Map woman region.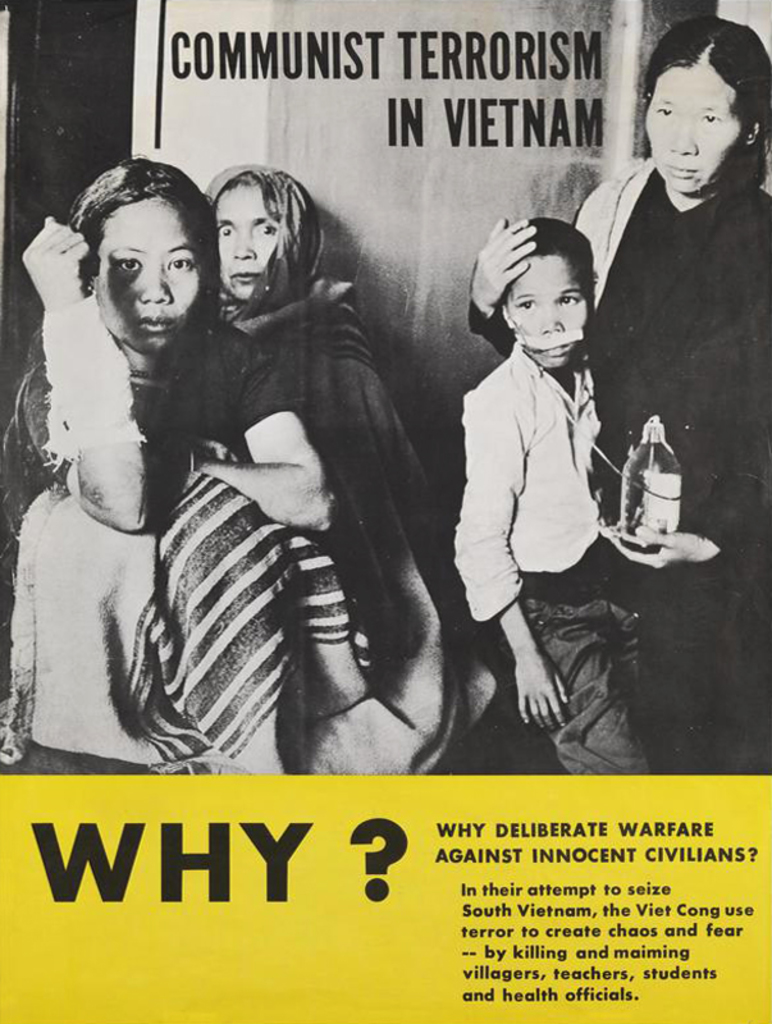
Mapped to region(38, 105, 301, 852).
